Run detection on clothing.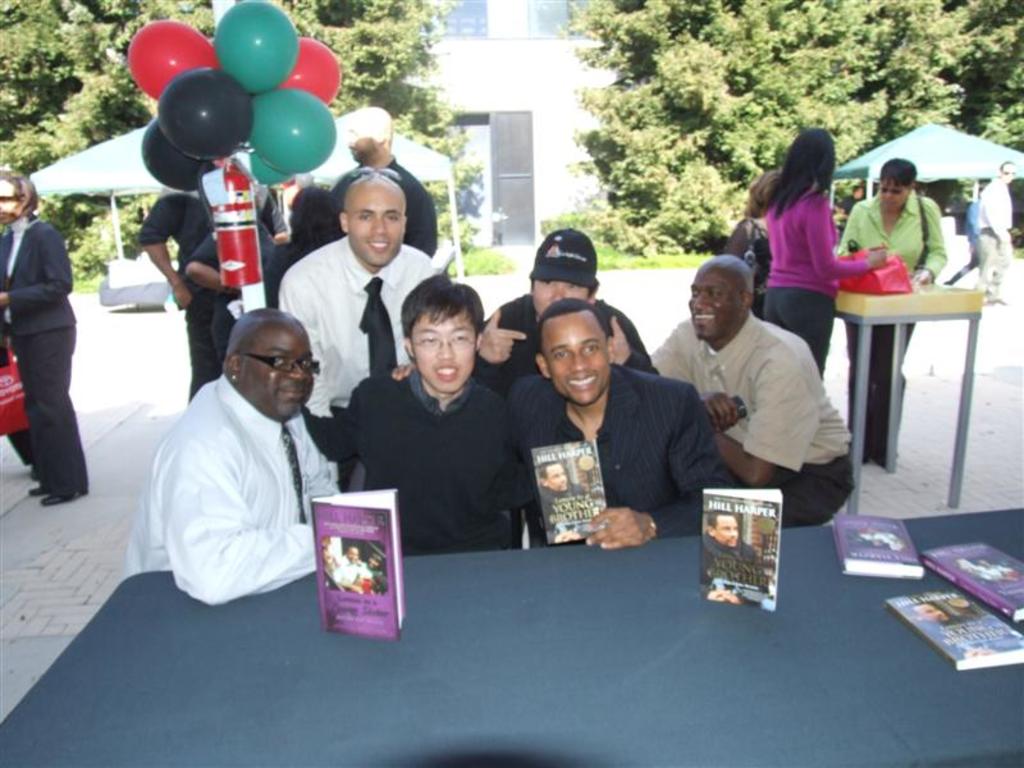
Result: Rect(276, 242, 435, 458).
